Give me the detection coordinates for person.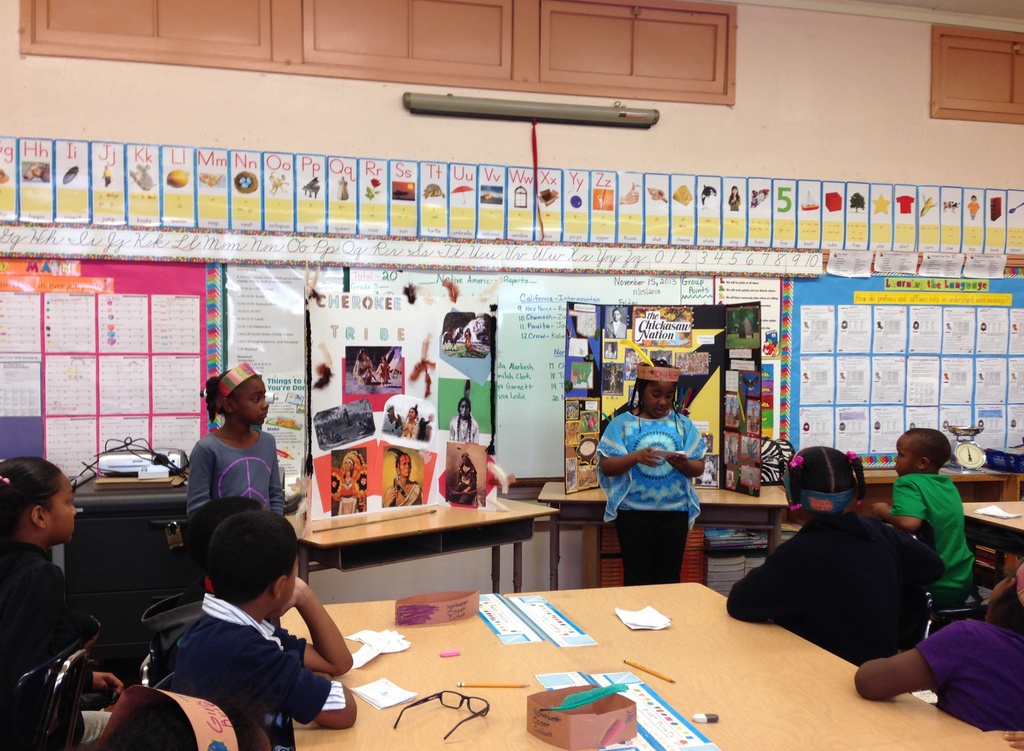
bbox(97, 679, 273, 750).
